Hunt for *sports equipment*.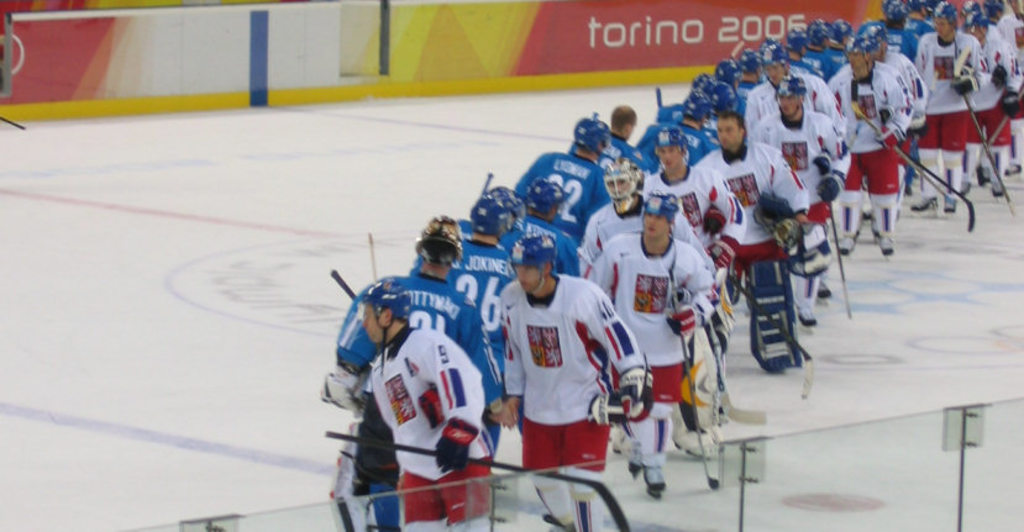
Hunted down at box=[521, 175, 569, 220].
